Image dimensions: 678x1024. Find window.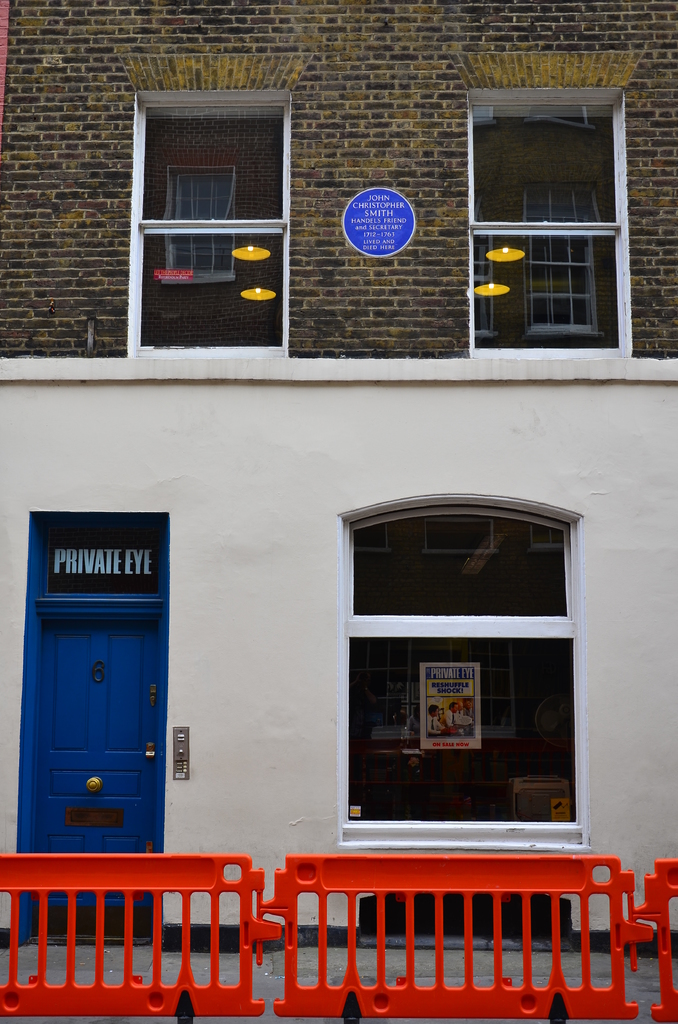
<bbox>335, 508, 588, 847</bbox>.
